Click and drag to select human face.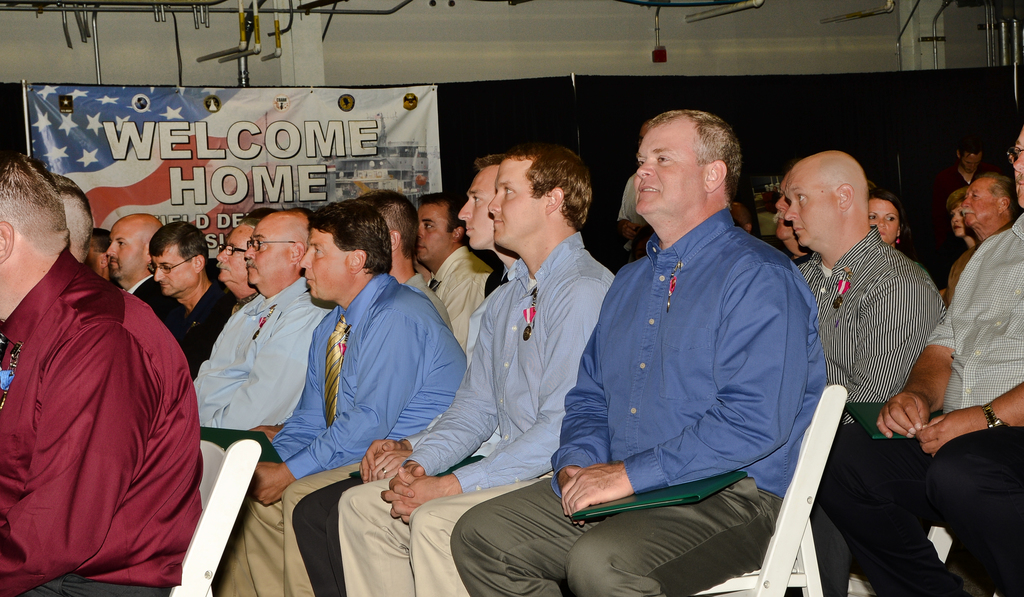
Selection: region(869, 203, 898, 238).
